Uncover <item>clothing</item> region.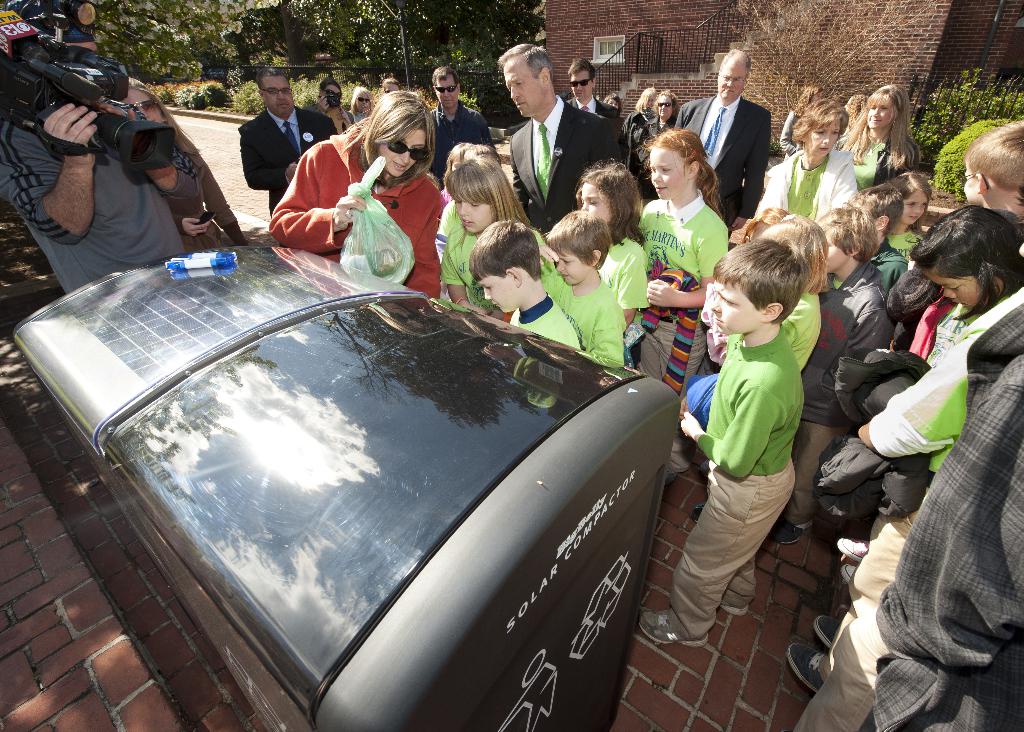
Uncovered: 833:129:918:189.
